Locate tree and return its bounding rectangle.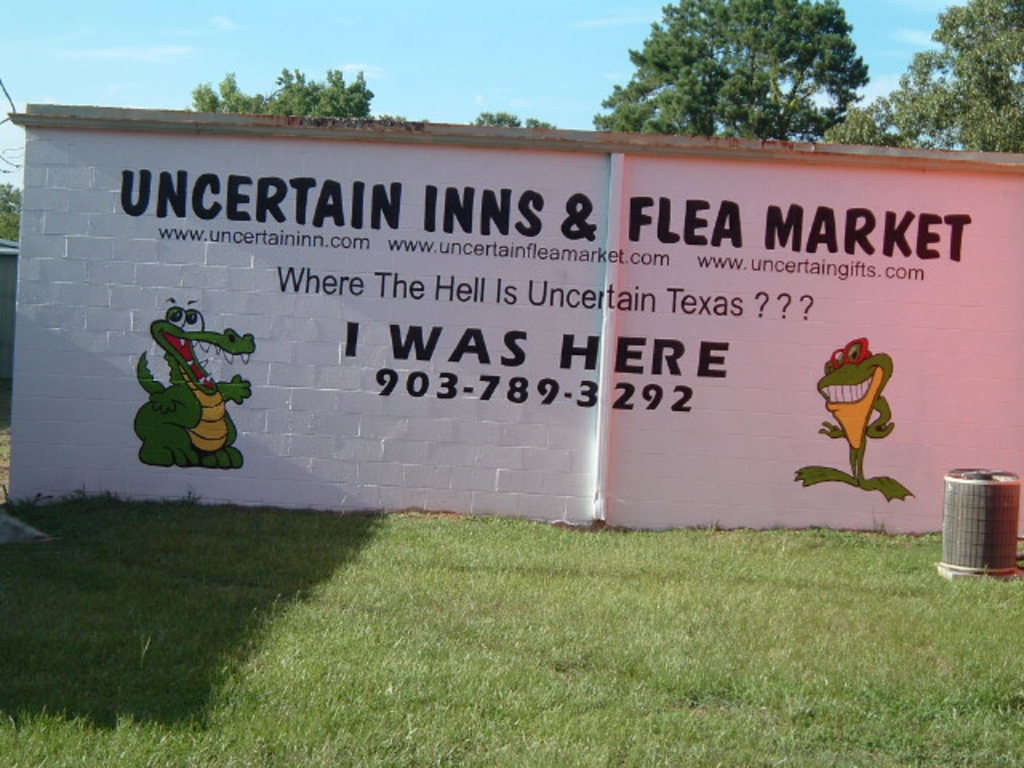
locate(822, 0, 1022, 155).
